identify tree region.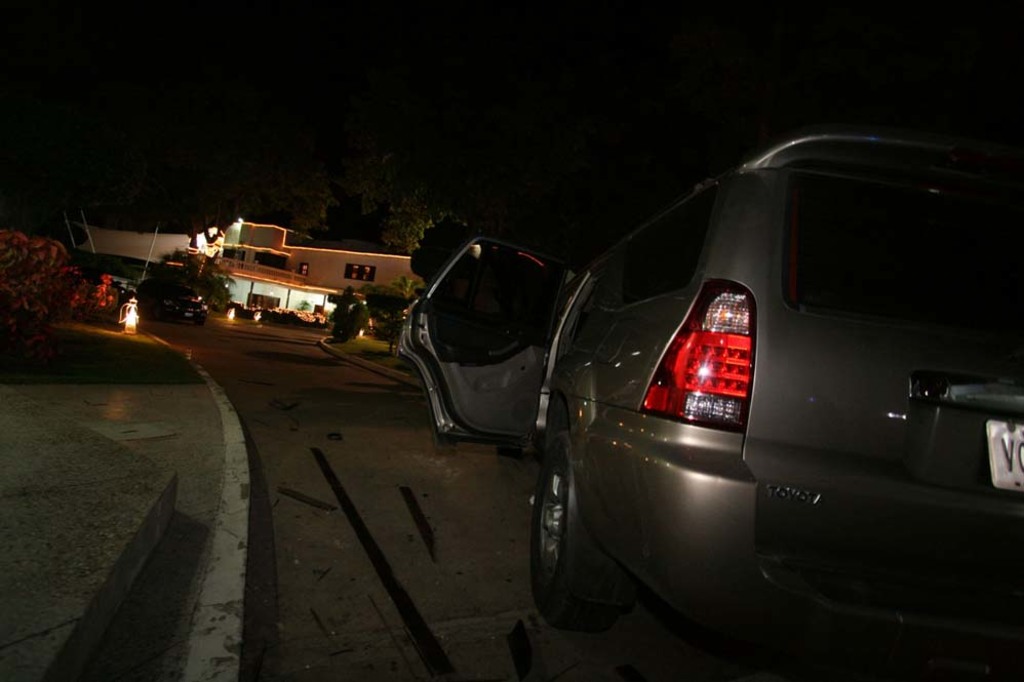
Region: <box>0,228,83,350</box>.
